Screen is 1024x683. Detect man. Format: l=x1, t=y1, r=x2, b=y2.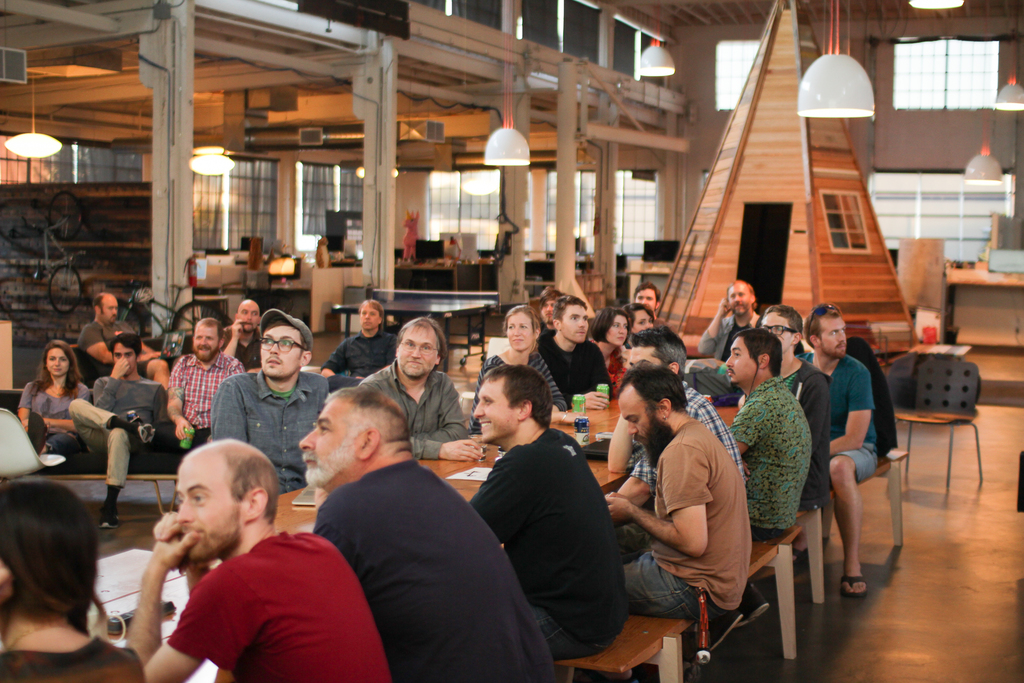
l=320, t=299, r=399, b=383.
